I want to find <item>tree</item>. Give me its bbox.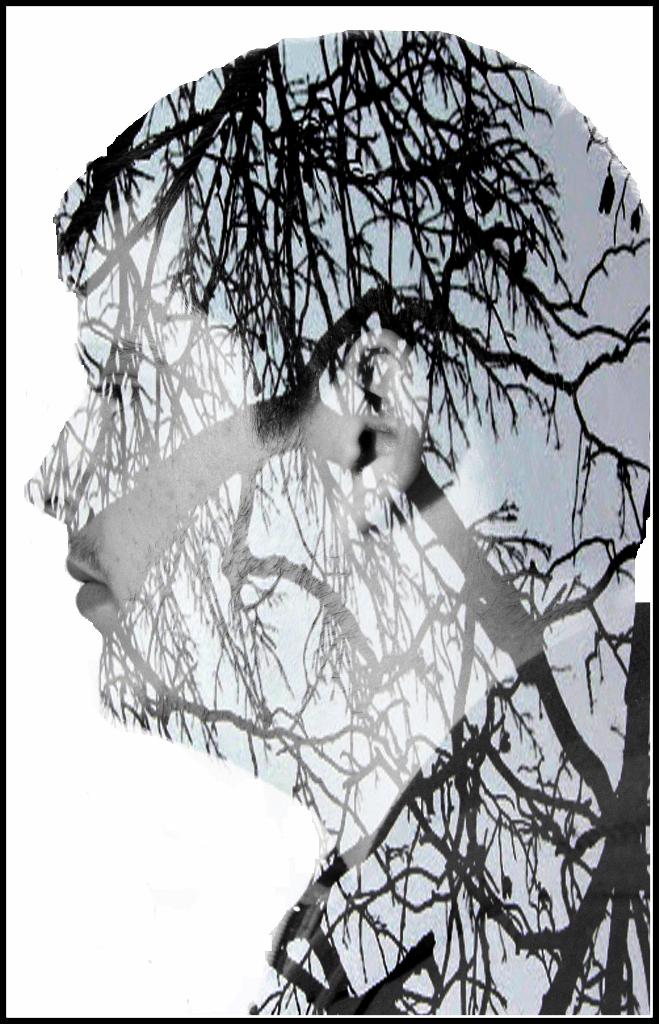
x1=22, y1=25, x2=651, y2=1014.
